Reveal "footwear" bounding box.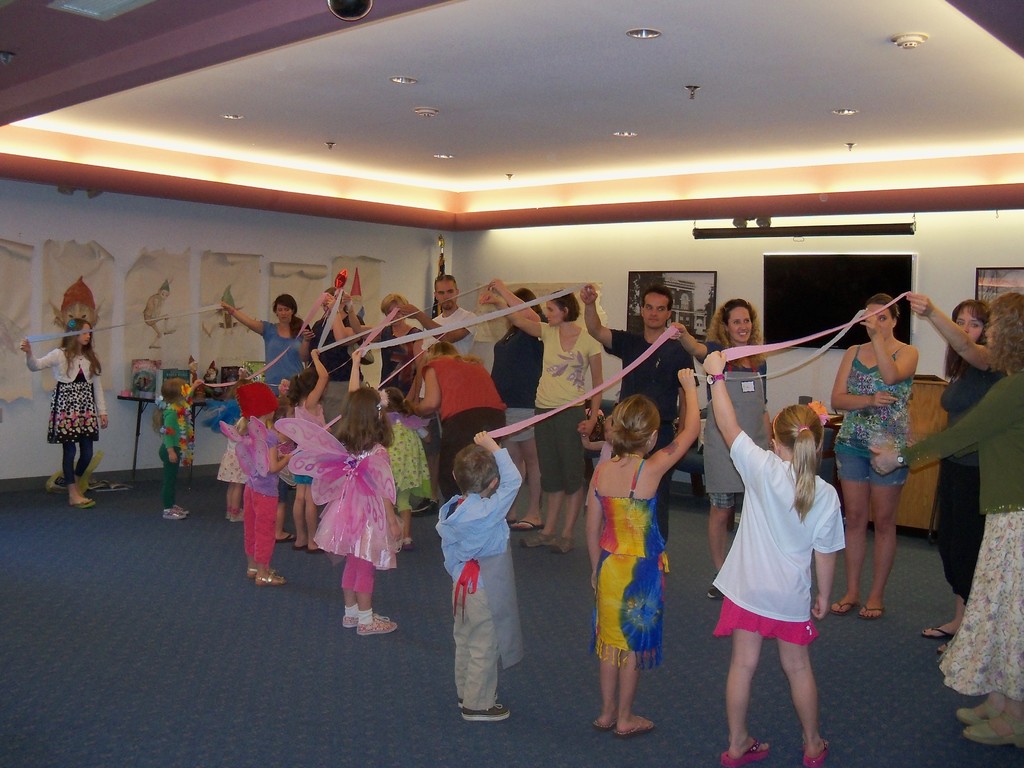
Revealed: pyautogui.locateOnScreen(257, 572, 289, 586).
